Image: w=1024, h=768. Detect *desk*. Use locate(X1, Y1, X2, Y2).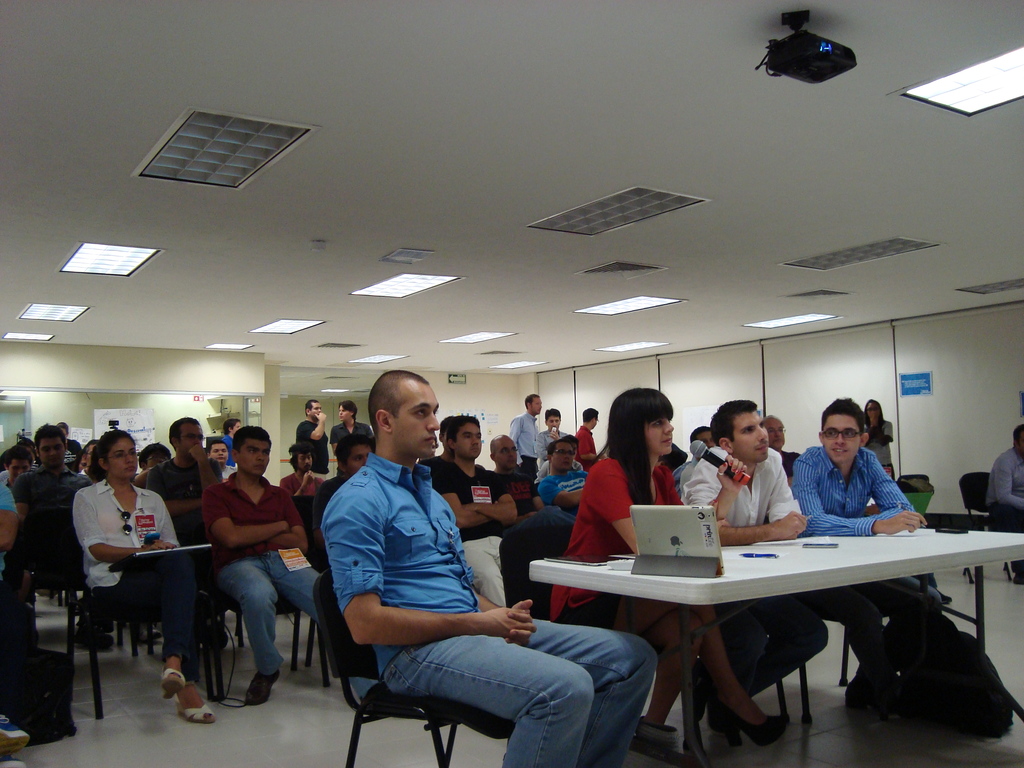
locate(498, 467, 1015, 764).
